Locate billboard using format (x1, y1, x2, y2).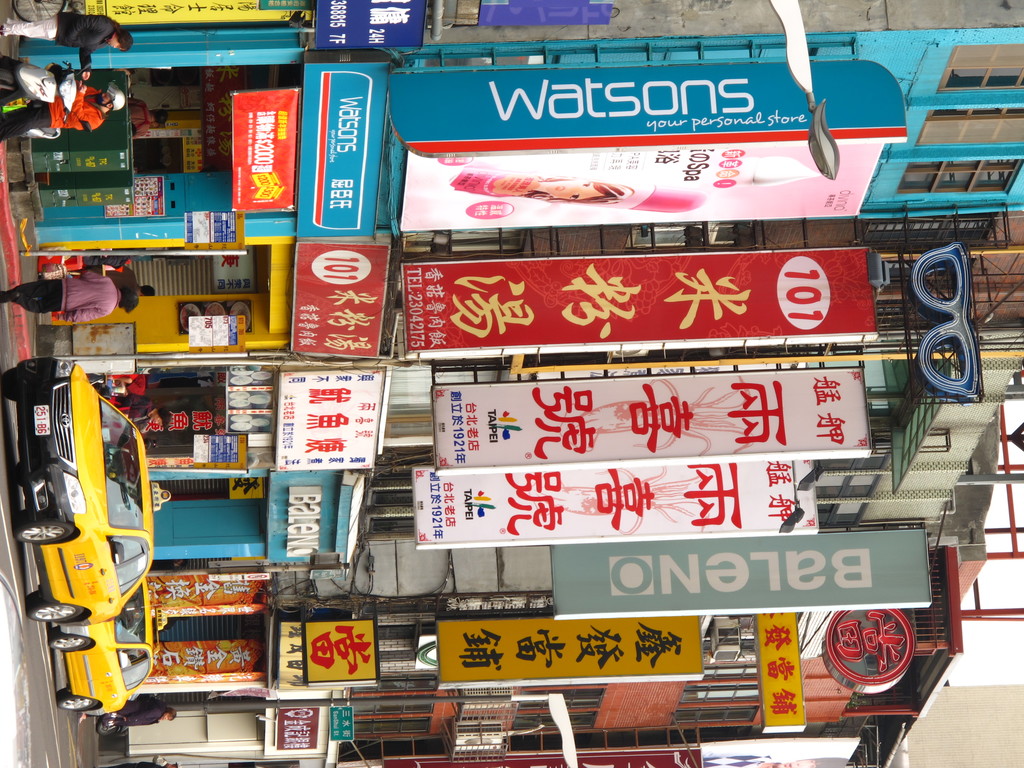
(297, 240, 388, 348).
